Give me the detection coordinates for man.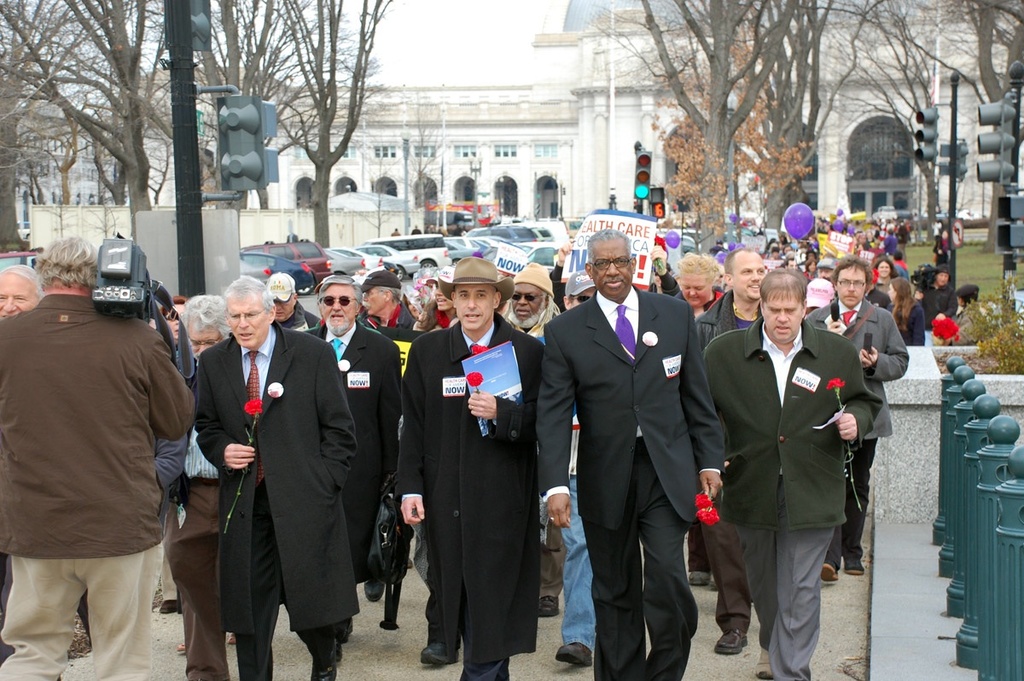
left=398, top=253, right=546, bottom=680.
